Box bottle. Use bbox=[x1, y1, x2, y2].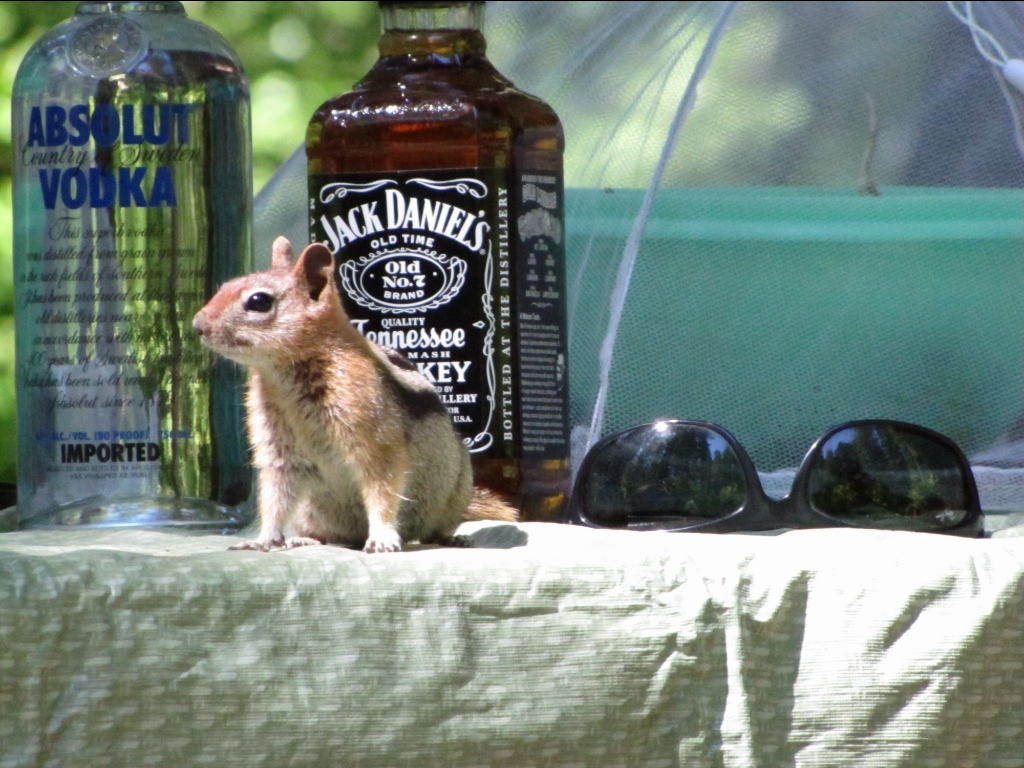
bbox=[7, 0, 255, 530].
